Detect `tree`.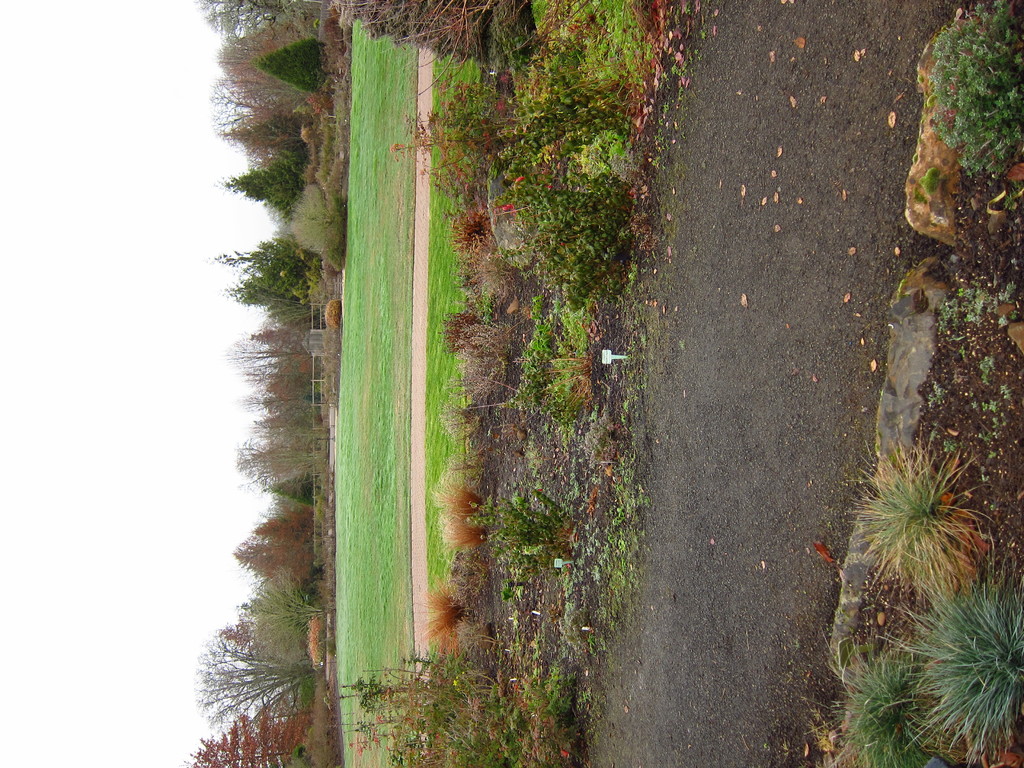
Detected at BBox(190, 0, 344, 42).
